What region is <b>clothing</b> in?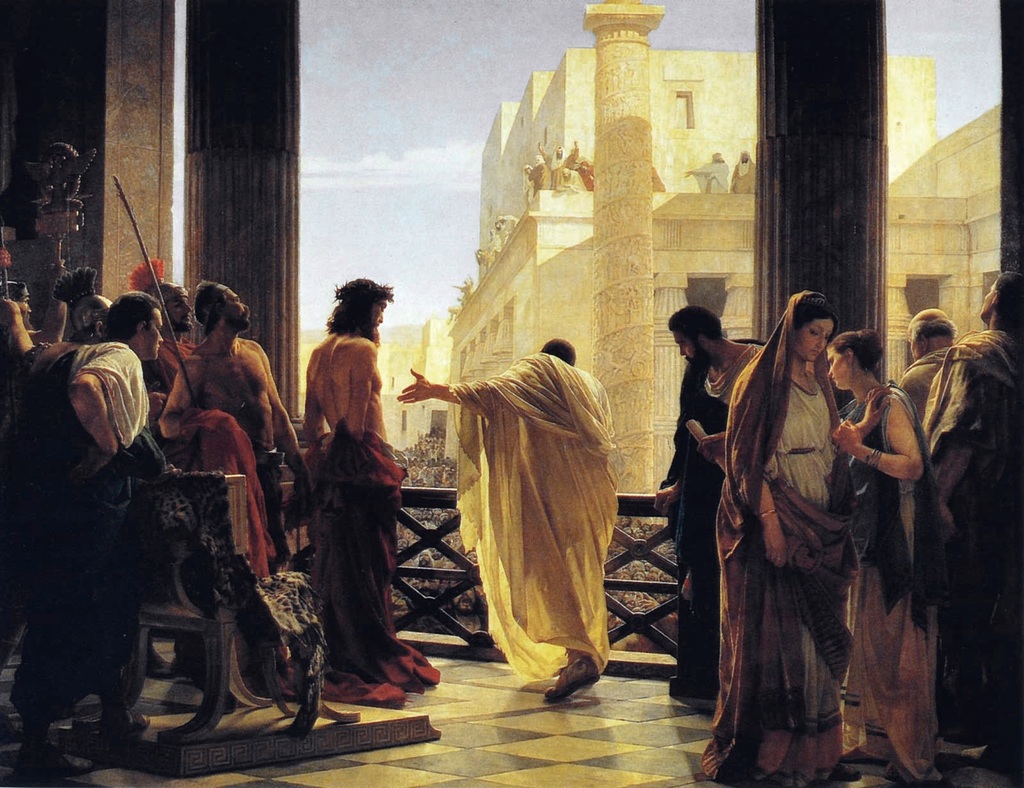
x1=698, y1=295, x2=861, y2=786.
